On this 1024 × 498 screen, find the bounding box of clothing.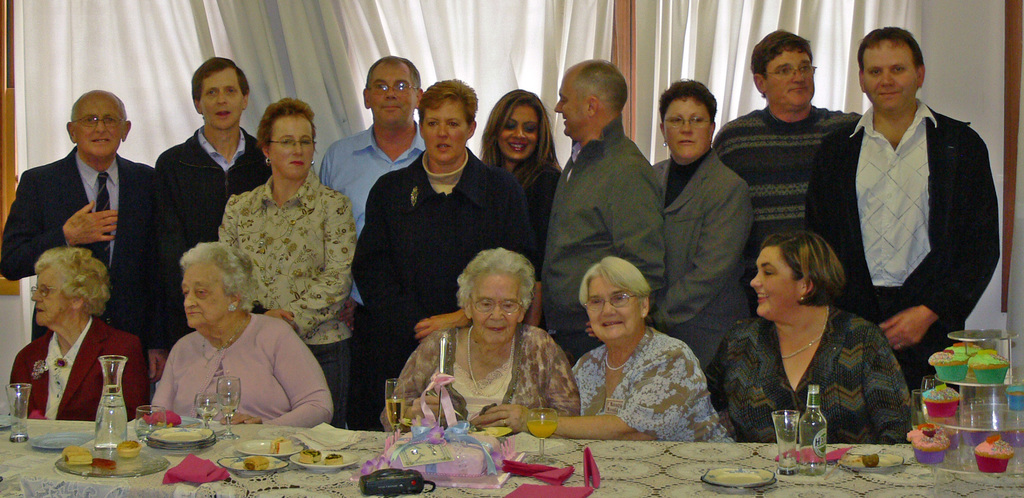
Bounding box: 542:120:657:357.
